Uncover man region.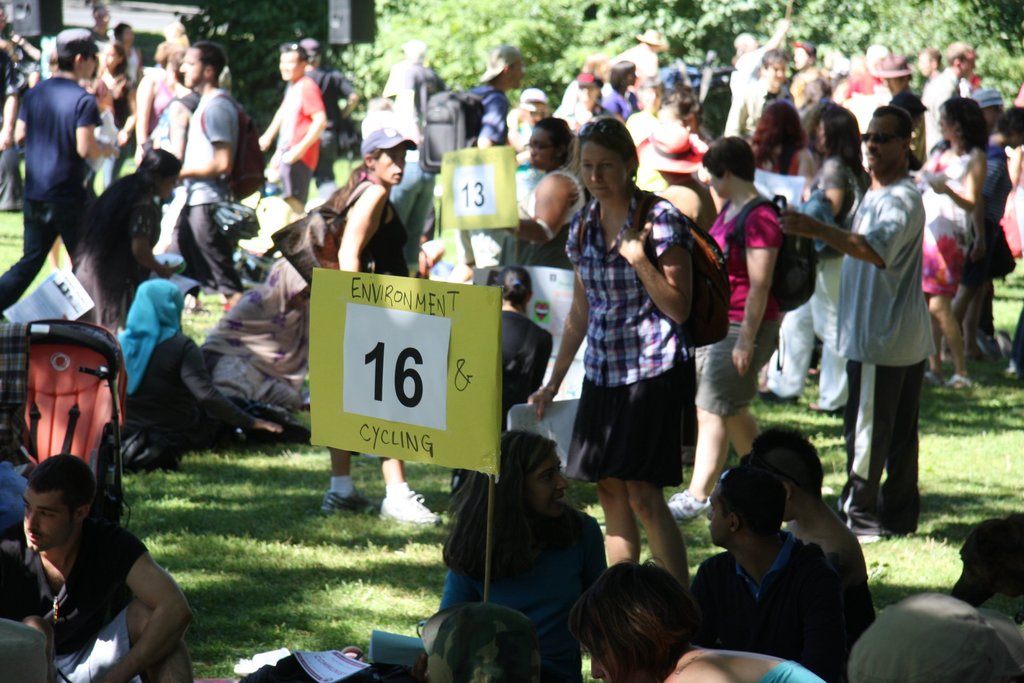
Uncovered: Rect(778, 103, 941, 541).
